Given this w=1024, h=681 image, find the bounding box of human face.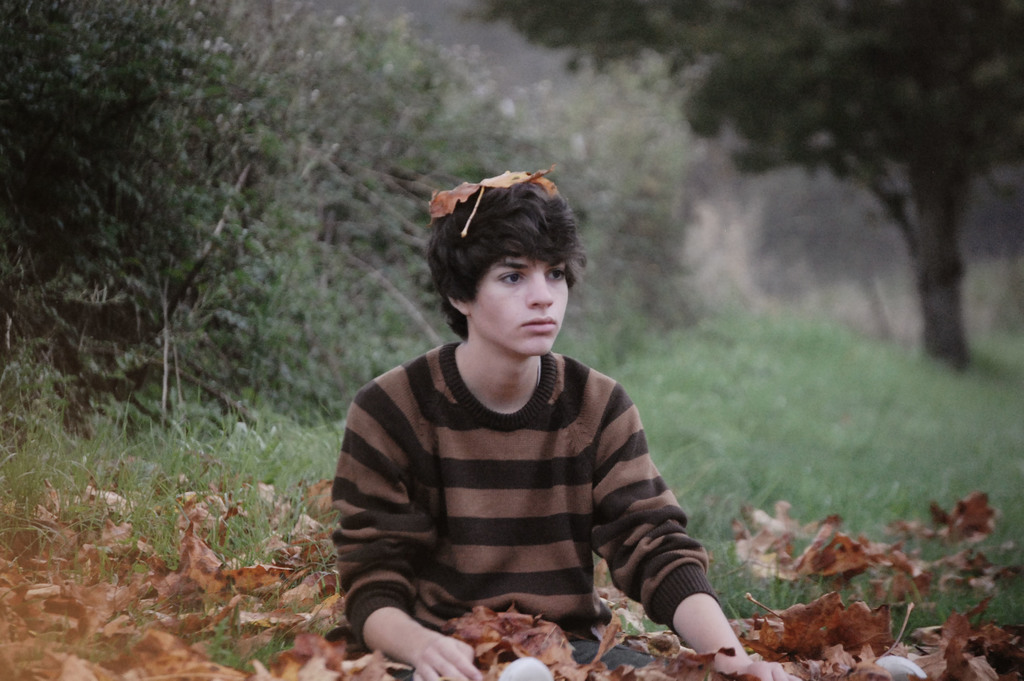
[left=465, top=239, right=569, bottom=356].
